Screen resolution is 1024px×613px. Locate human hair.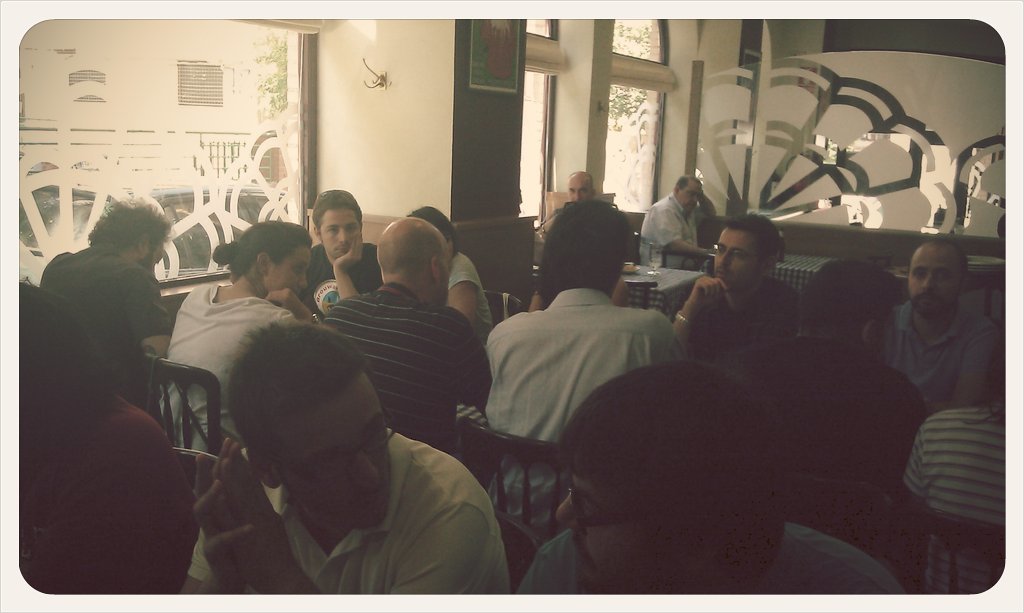
(x1=20, y1=283, x2=116, y2=409).
